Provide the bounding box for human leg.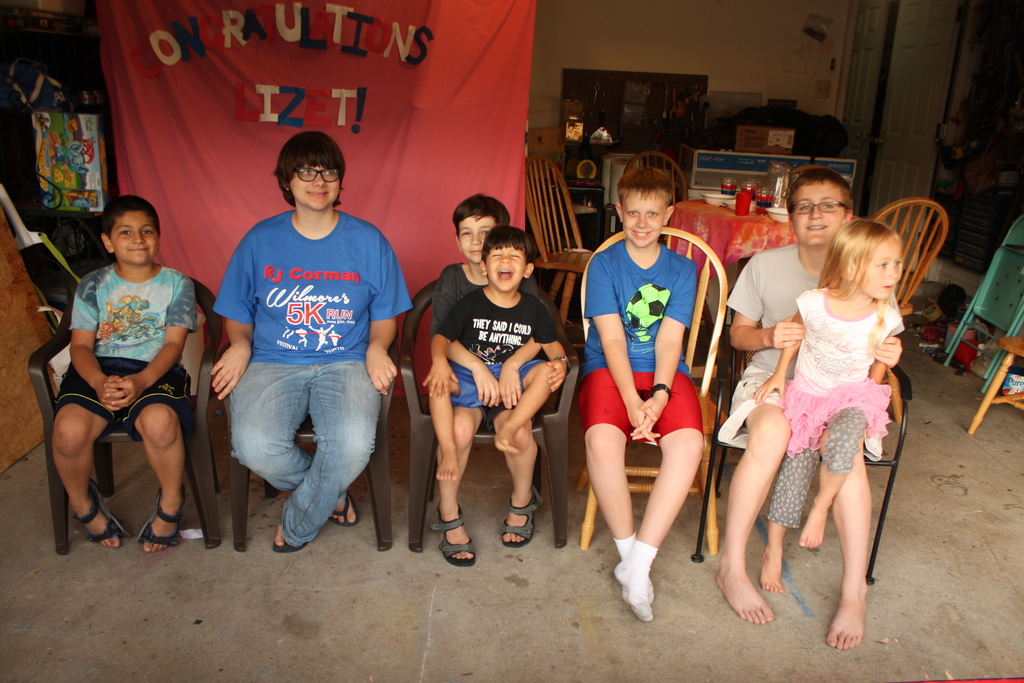
crop(761, 408, 822, 593).
